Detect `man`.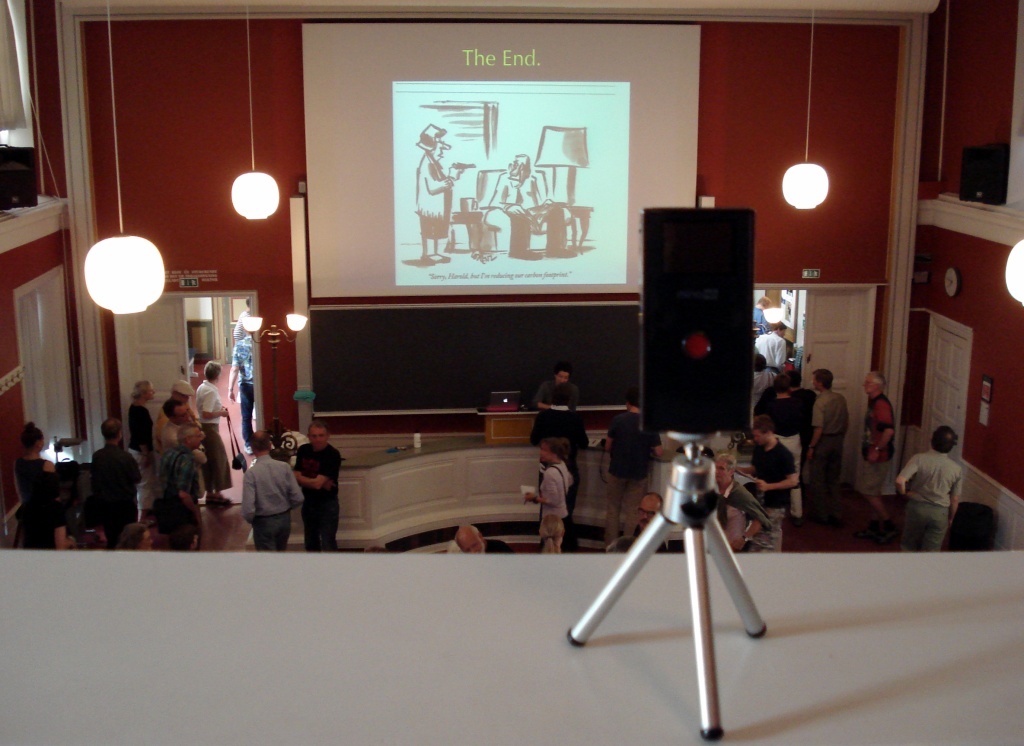
Detected at (760, 373, 805, 523).
